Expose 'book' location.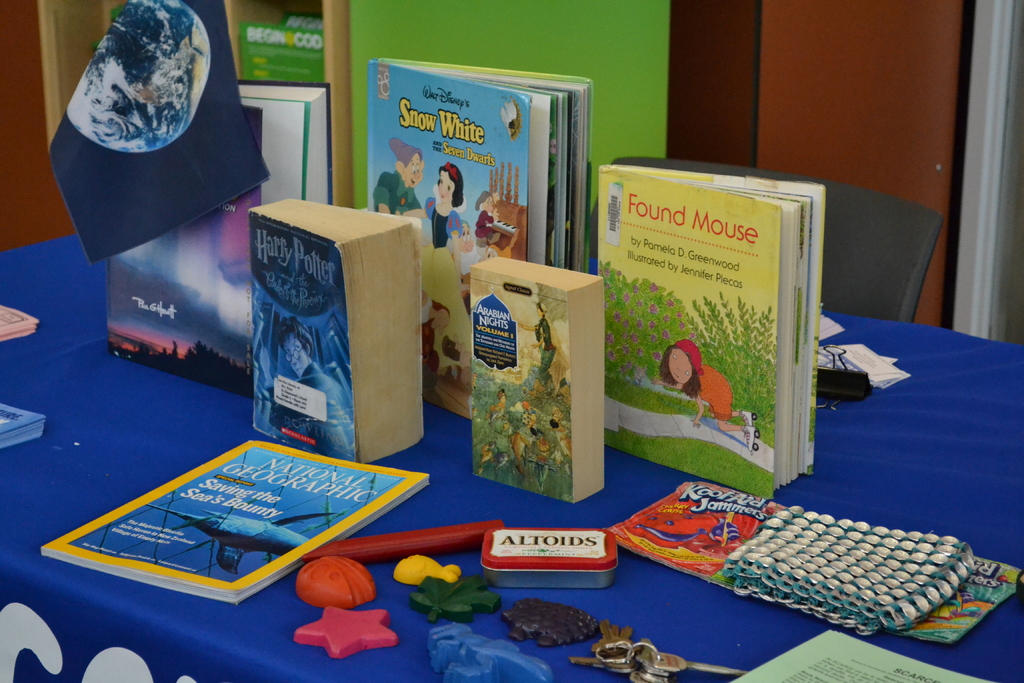
Exposed at Rect(0, 404, 44, 452).
